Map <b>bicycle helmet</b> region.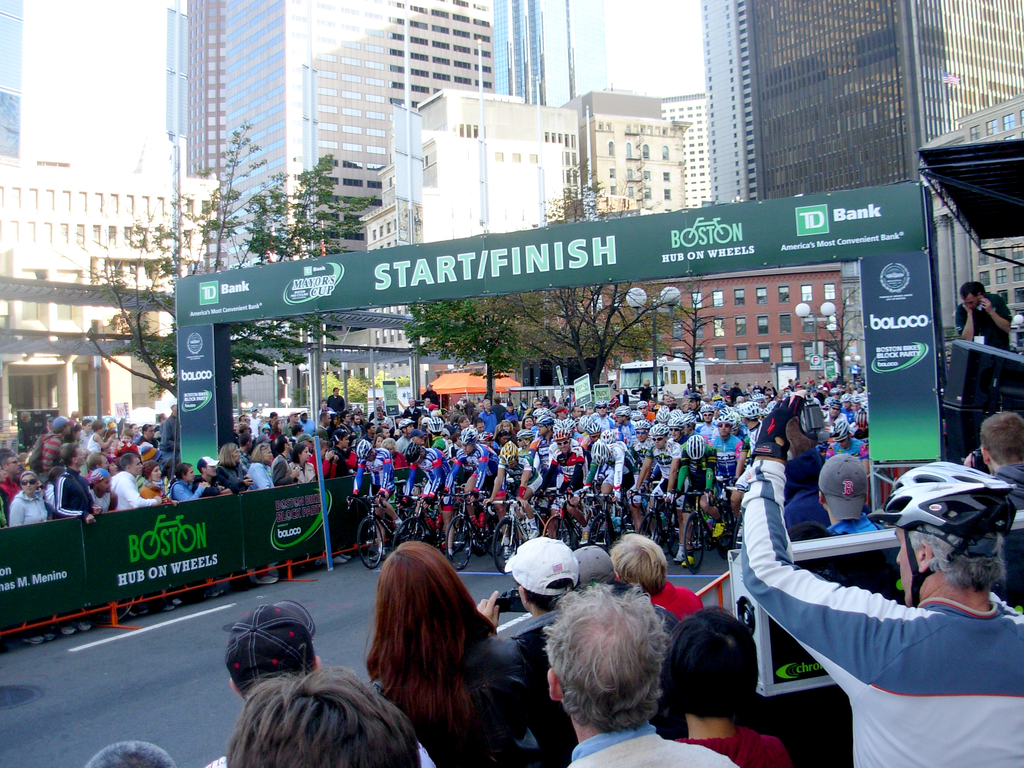
Mapped to crop(675, 409, 682, 412).
